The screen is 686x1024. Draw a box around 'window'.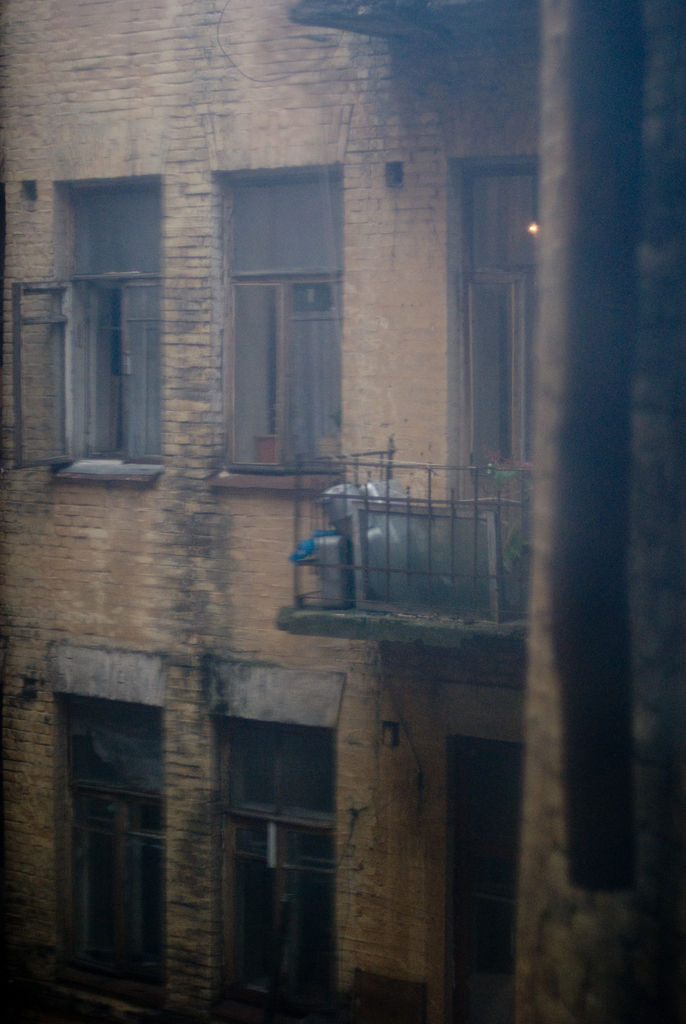
{"left": 210, "top": 716, "right": 329, "bottom": 1017}.
